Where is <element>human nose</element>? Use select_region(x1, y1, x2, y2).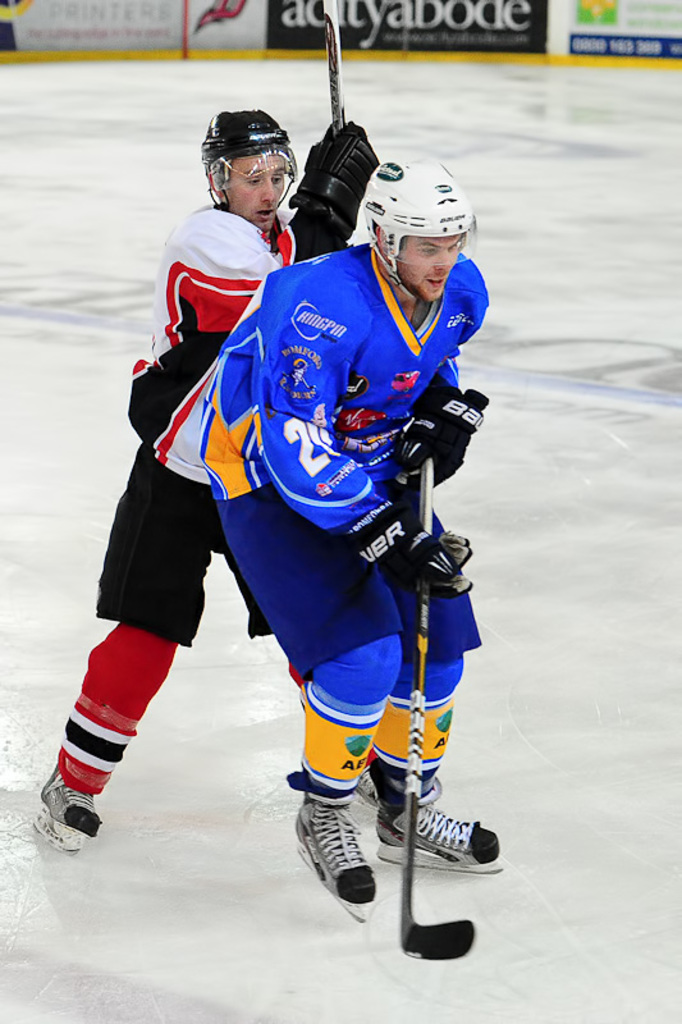
select_region(431, 248, 458, 273).
